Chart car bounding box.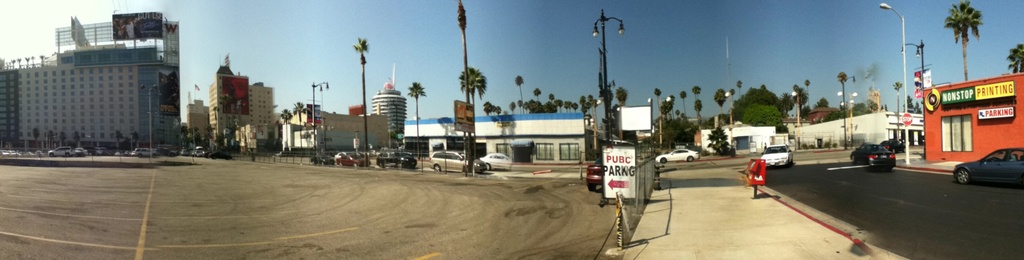
Charted: [653, 147, 698, 161].
